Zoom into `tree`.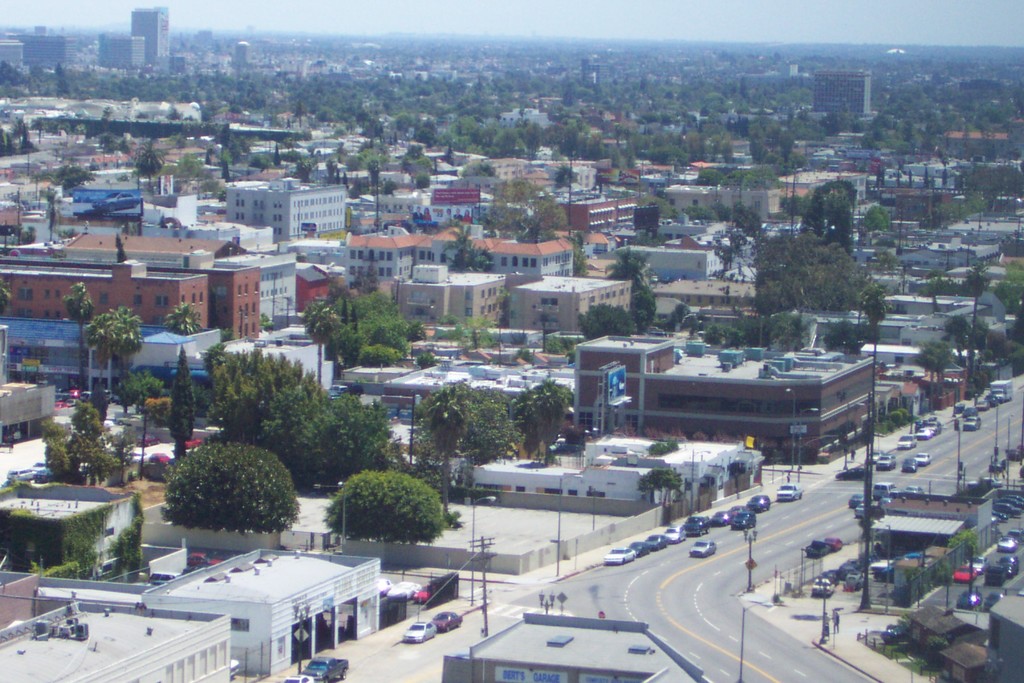
Zoom target: l=84, t=304, r=147, b=411.
